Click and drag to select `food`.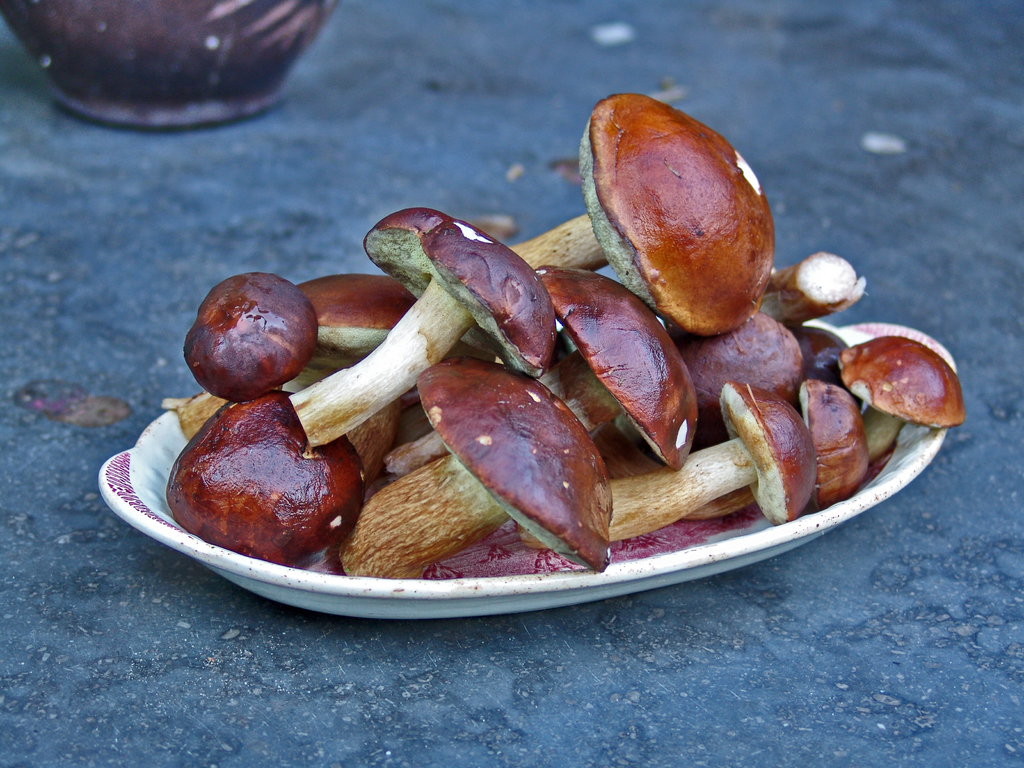
Selection: bbox=[174, 92, 966, 574].
